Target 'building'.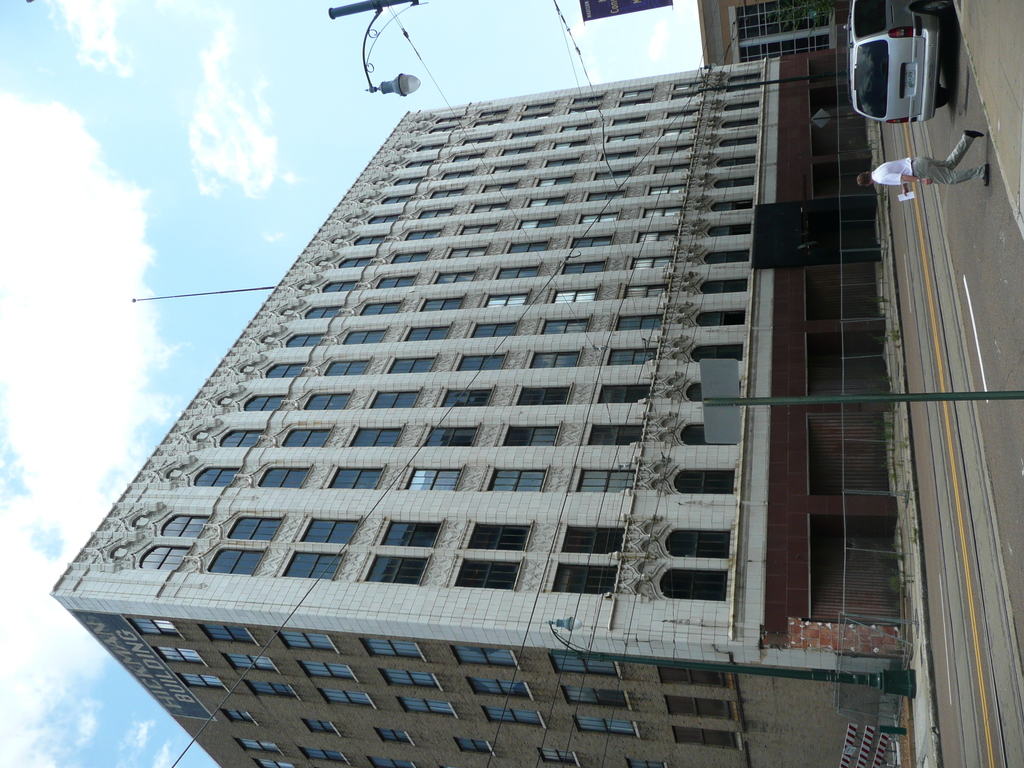
Target region: bbox=[48, 56, 925, 767].
